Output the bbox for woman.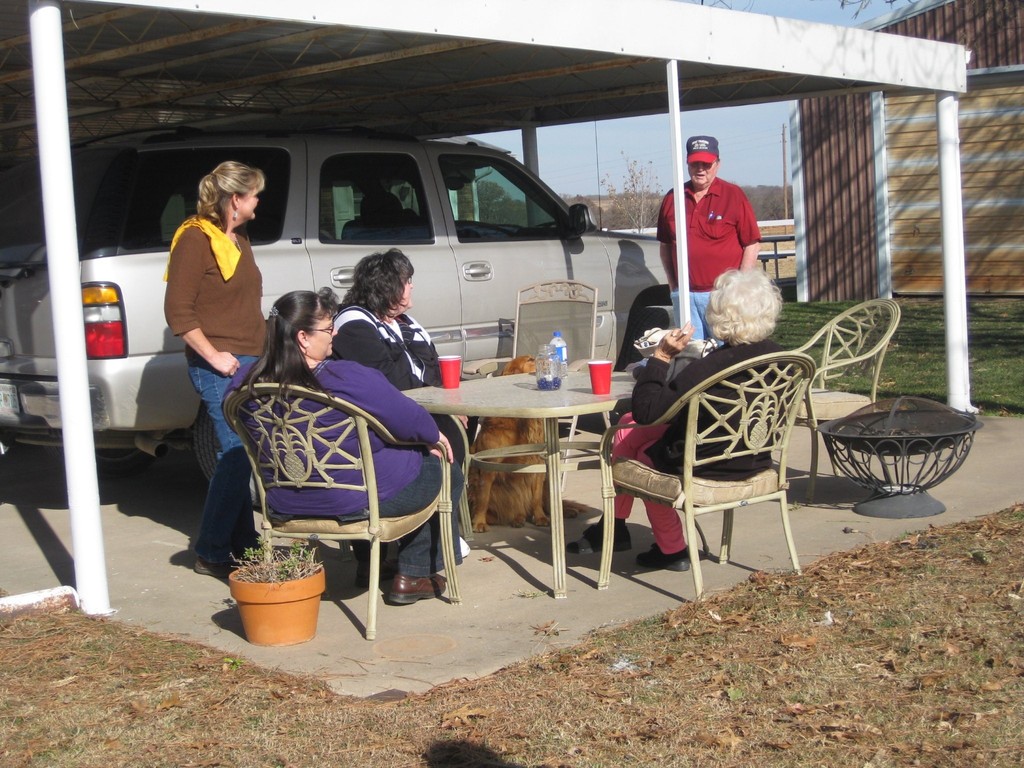
crop(219, 288, 461, 612).
